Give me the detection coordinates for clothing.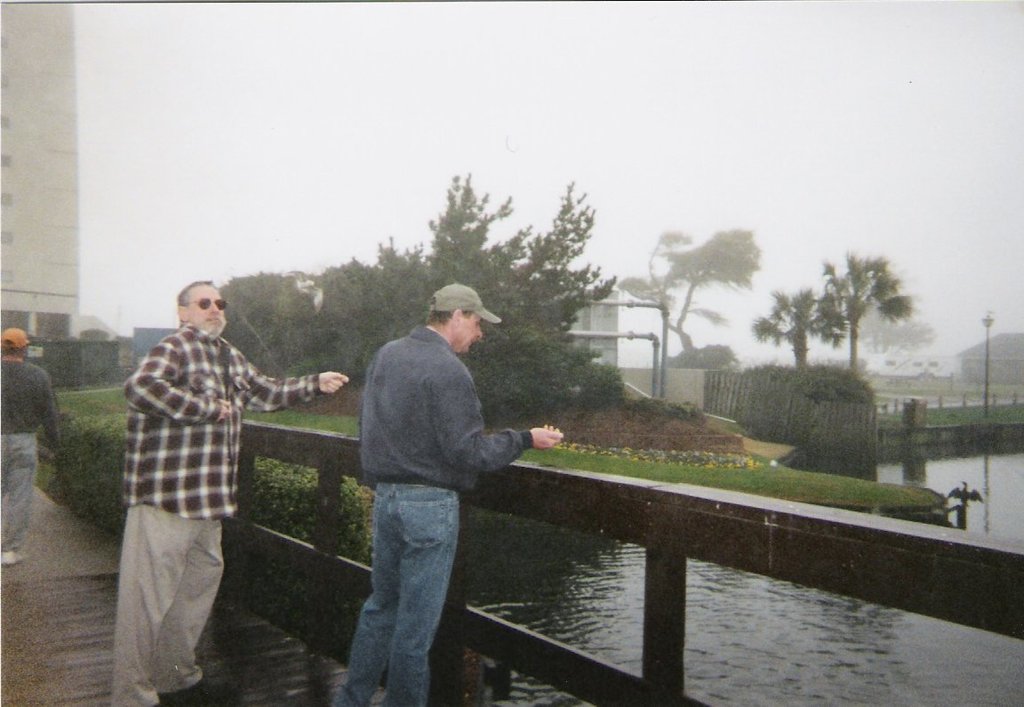
bbox(109, 270, 316, 666).
